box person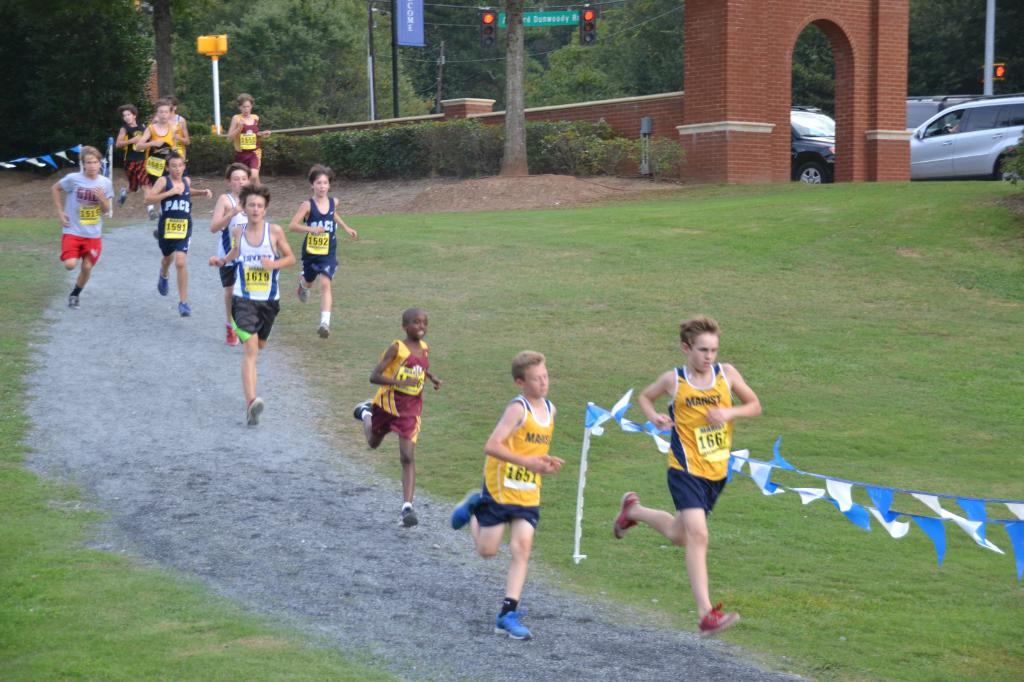
left=47, top=145, right=115, bottom=310
